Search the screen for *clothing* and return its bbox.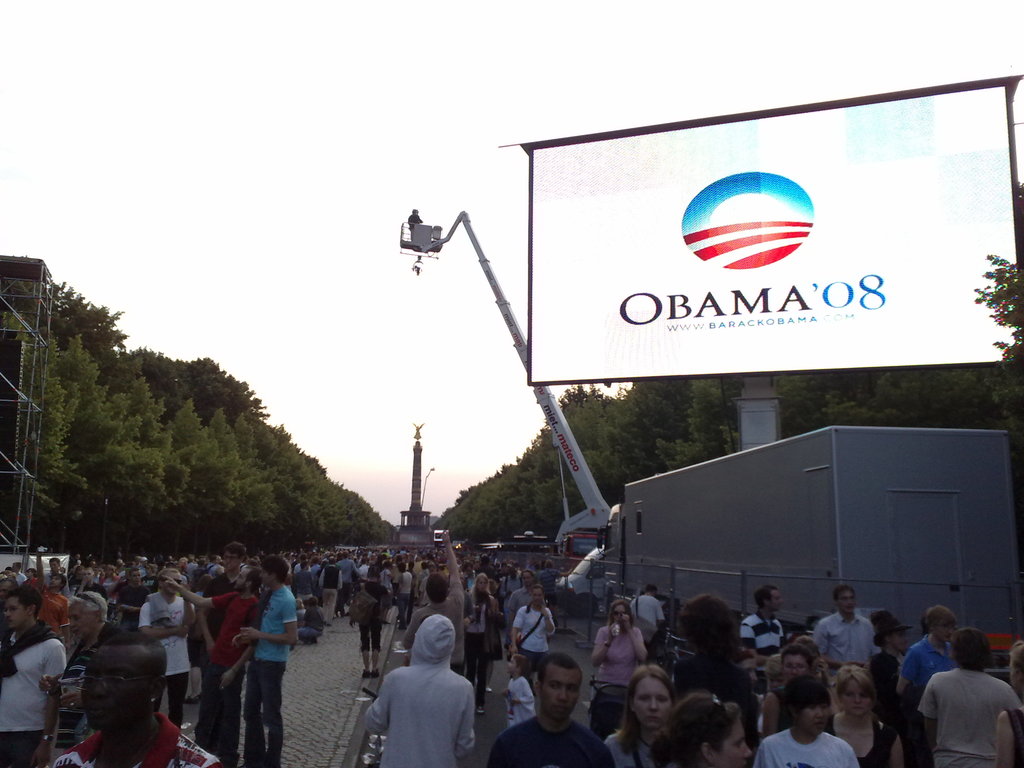
Found: {"left": 183, "top": 588, "right": 240, "bottom": 767}.
